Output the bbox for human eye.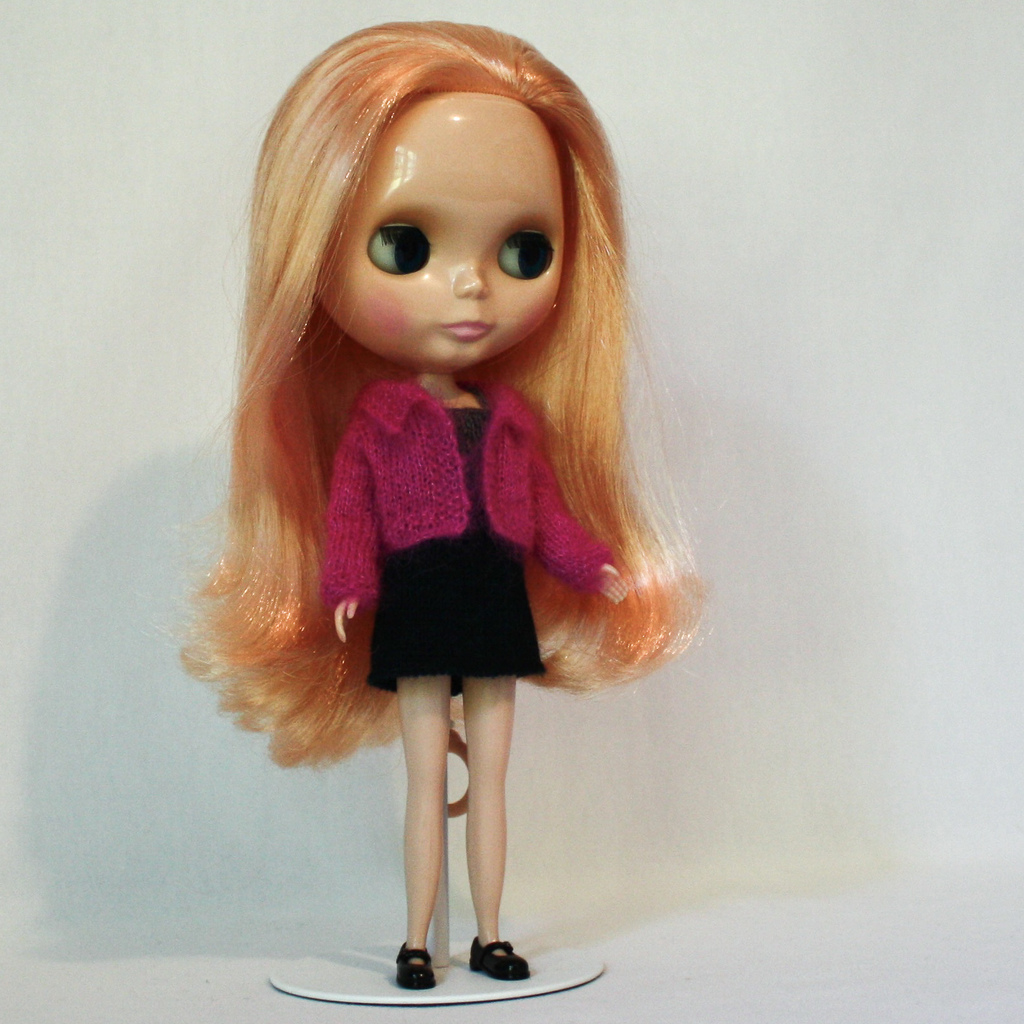
[494,222,561,278].
